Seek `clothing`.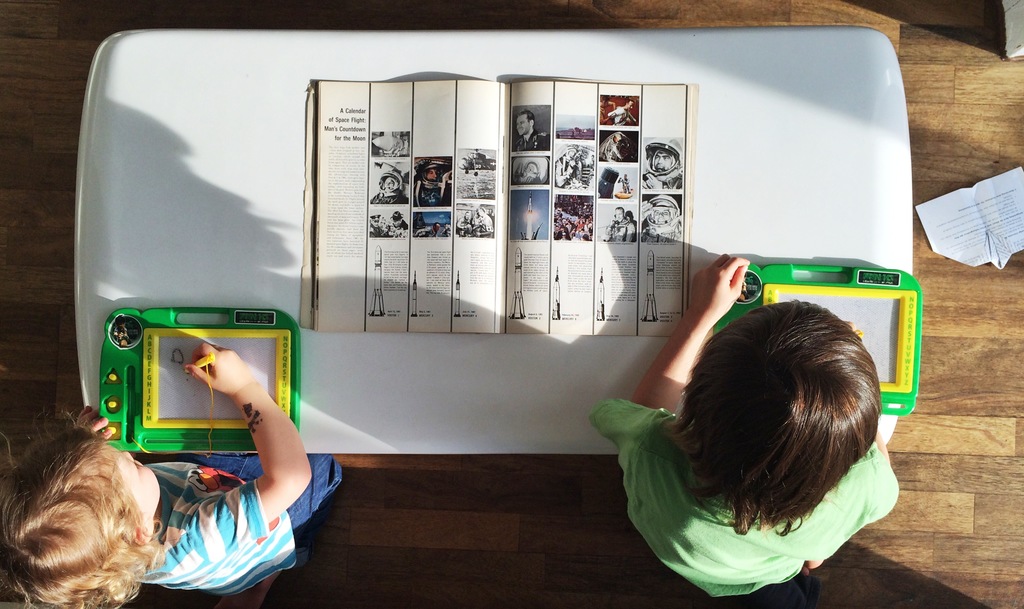
<region>134, 462, 296, 597</region>.
